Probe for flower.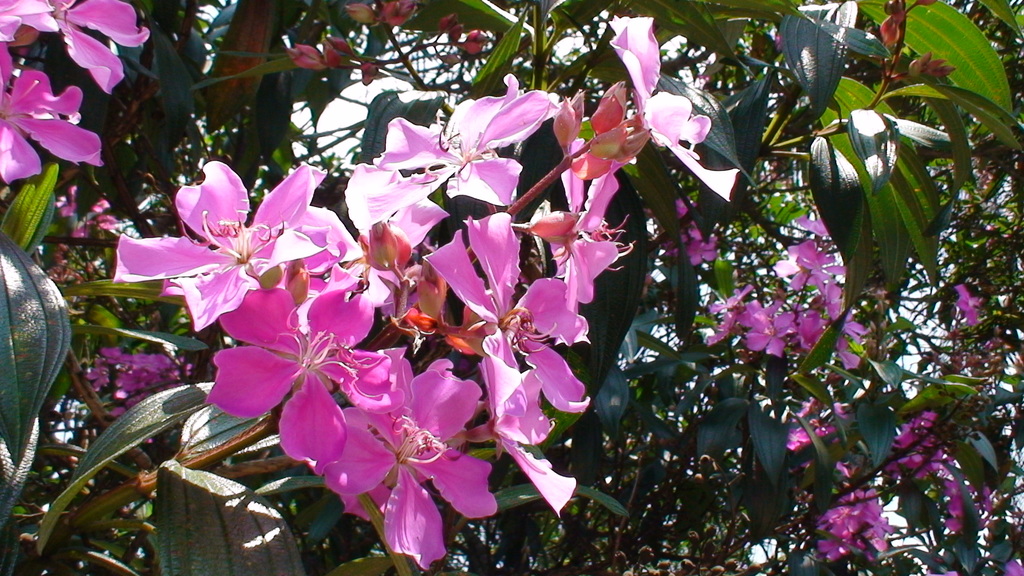
Probe result: bbox=[540, 135, 632, 303].
